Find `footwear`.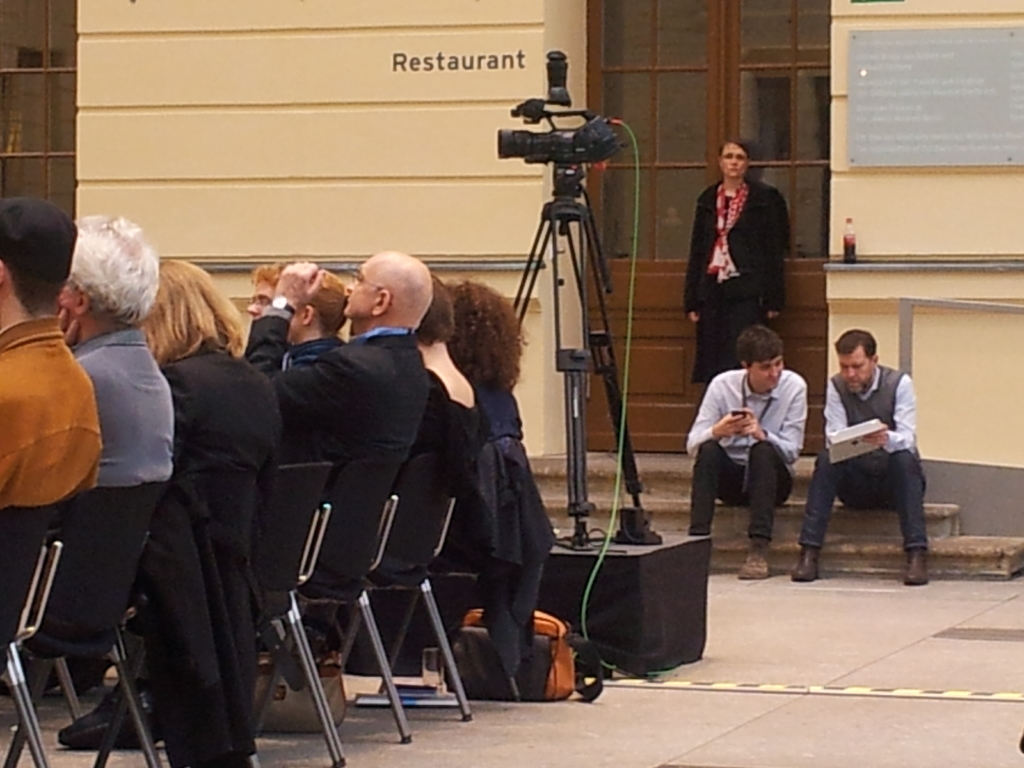
<bbox>738, 539, 771, 579</bbox>.
